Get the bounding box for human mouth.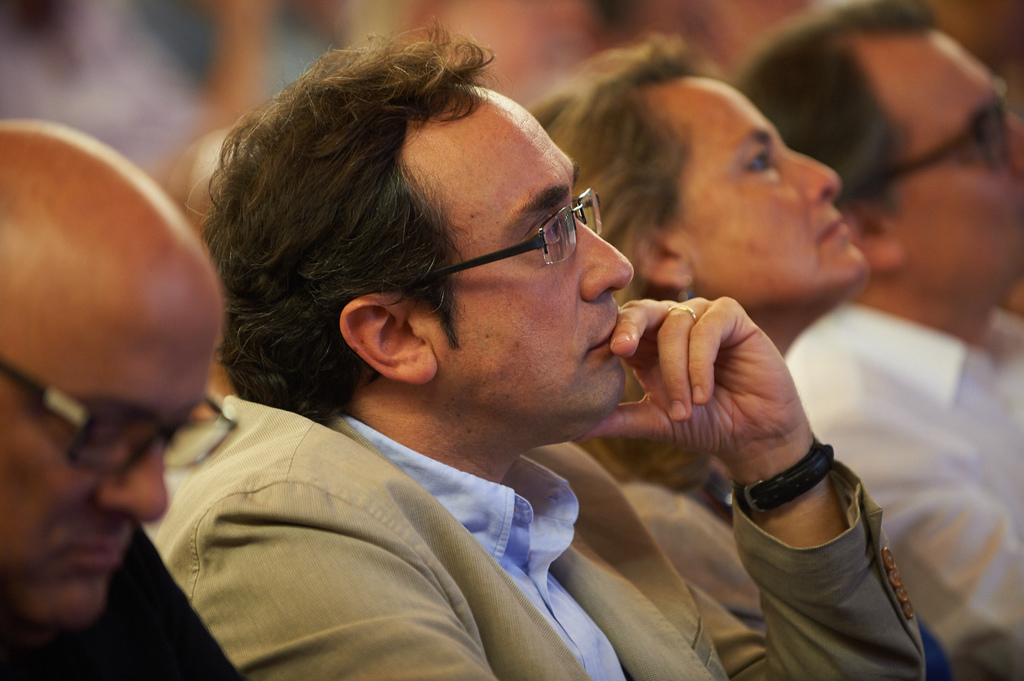
(583, 310, 618, 357).
